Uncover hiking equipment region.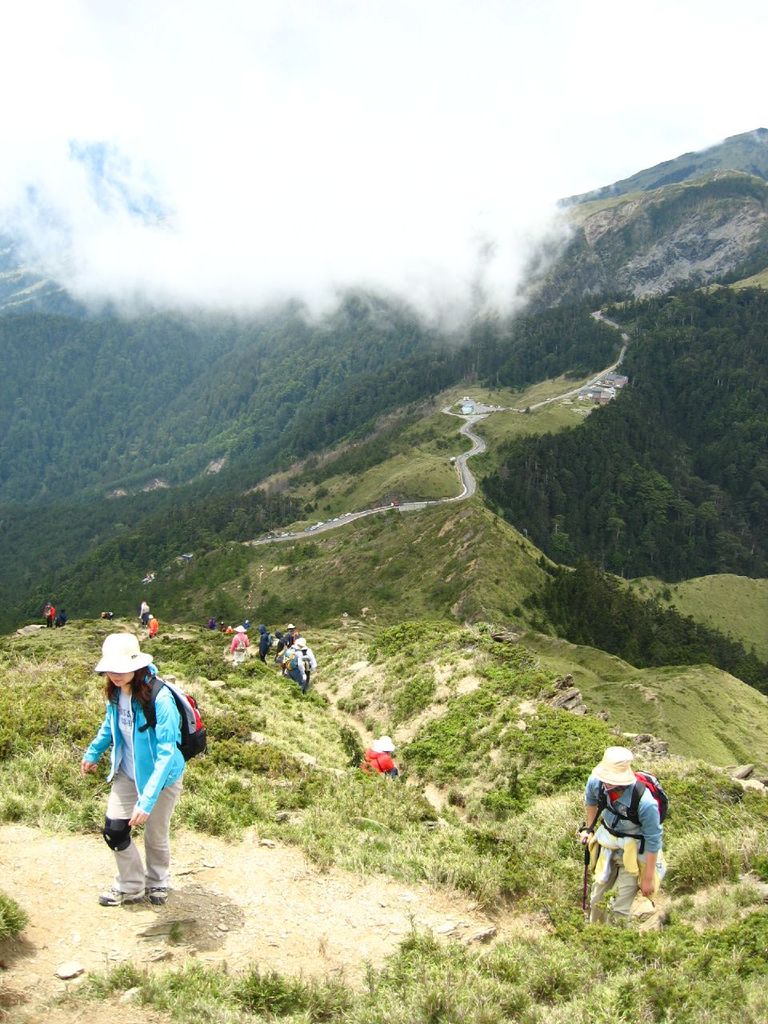
Uncovered: 98/811/134/851.
